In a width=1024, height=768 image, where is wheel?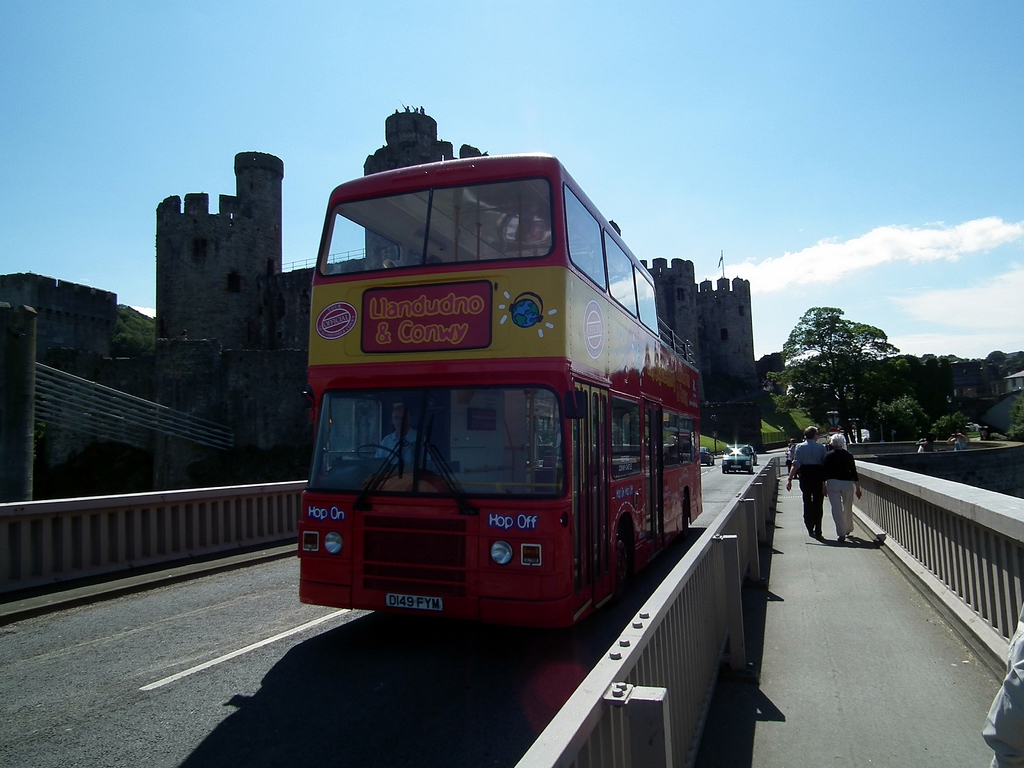
751/467/756/475.
